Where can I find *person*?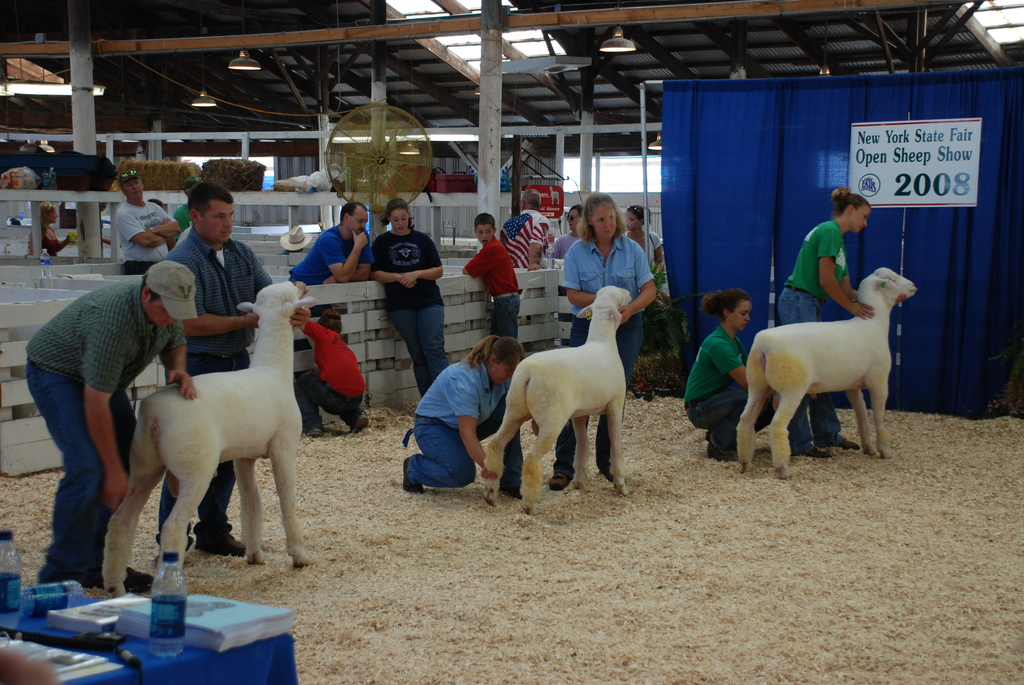
You can find it at box=[178, 181, 210, 242].
